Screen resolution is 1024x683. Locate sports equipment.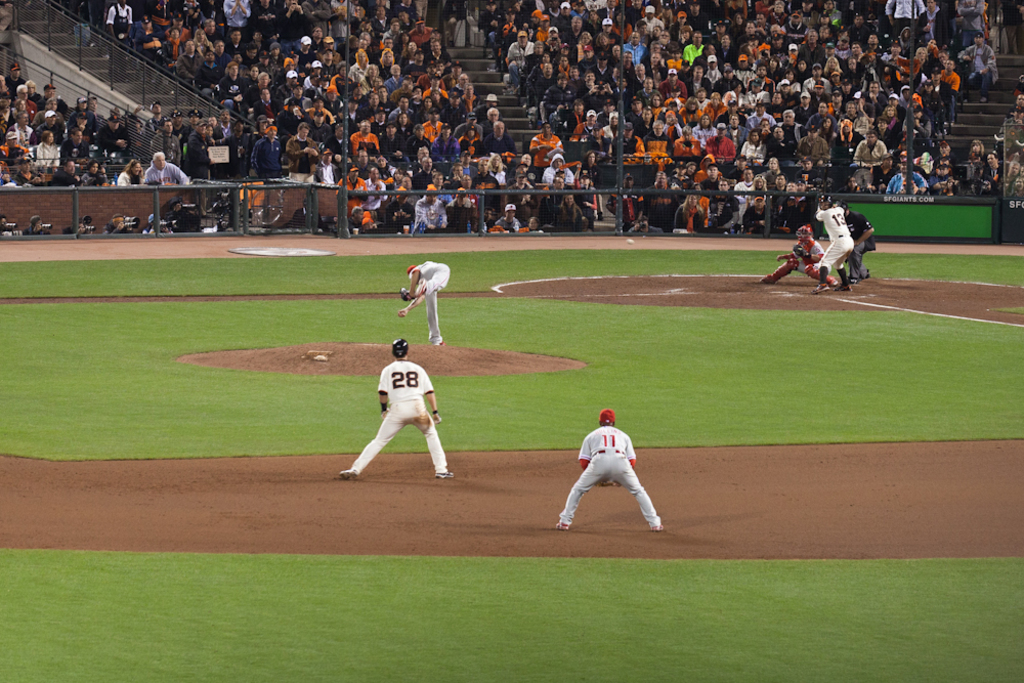
(398, 285, 413, 300).
